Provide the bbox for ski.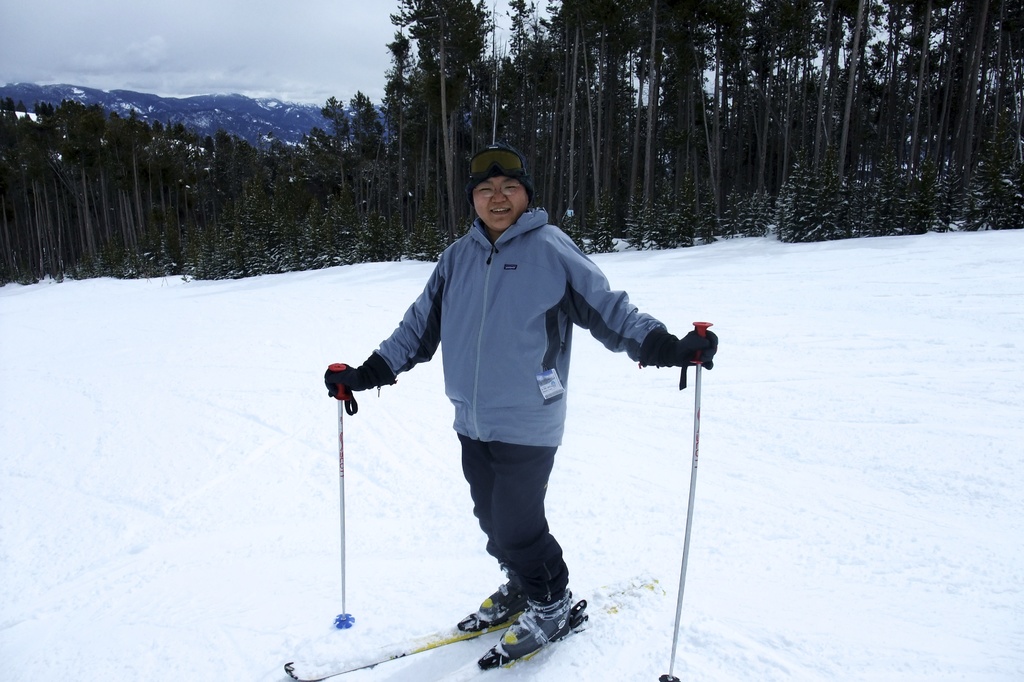
select_region(438, 608, 590, 678).
